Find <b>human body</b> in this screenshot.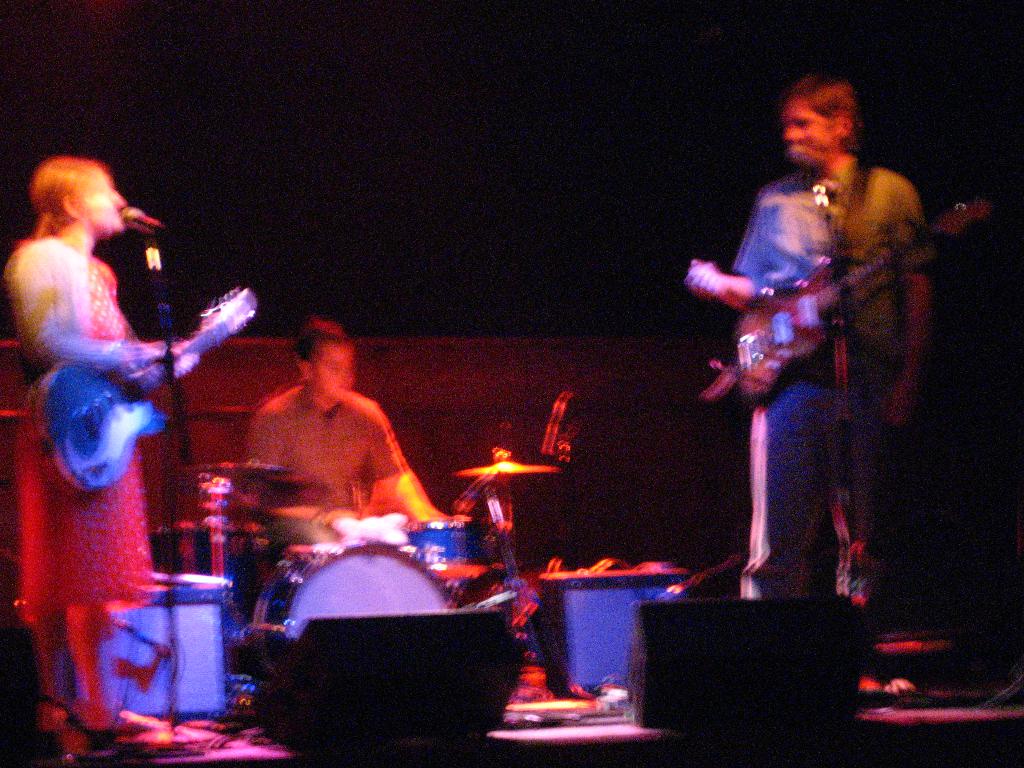
The bounding box for <b>human body</b> is 708,75,943,654.
